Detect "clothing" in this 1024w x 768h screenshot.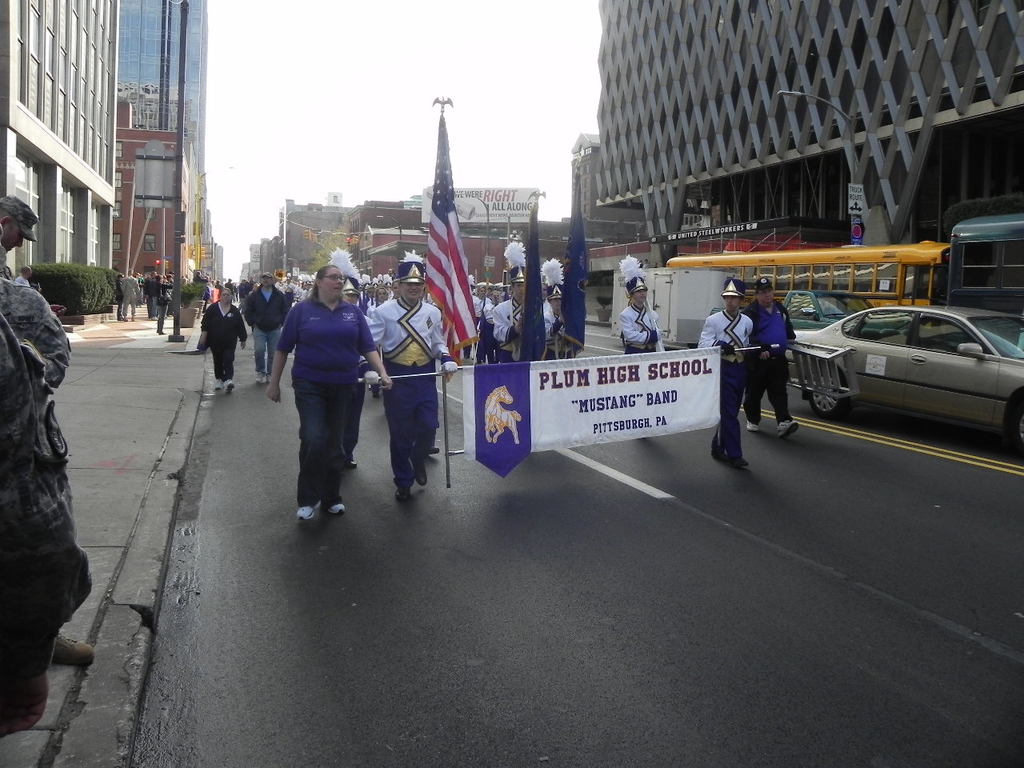
Detection: 118, 274, 142, 318.
